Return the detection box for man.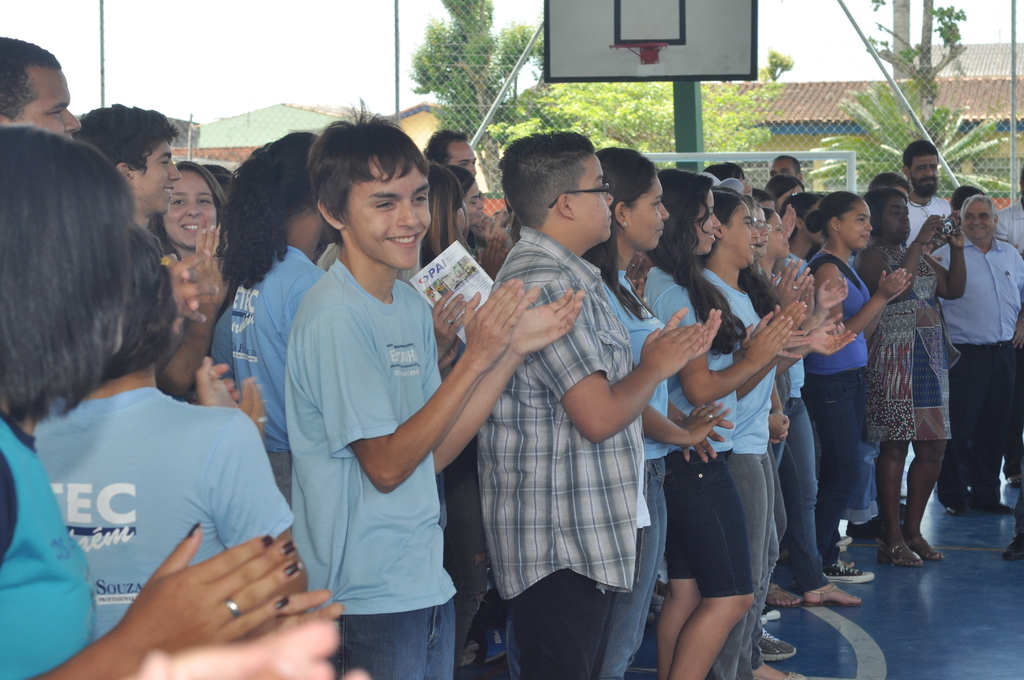
l=769, t=155, r=803, b=182.
